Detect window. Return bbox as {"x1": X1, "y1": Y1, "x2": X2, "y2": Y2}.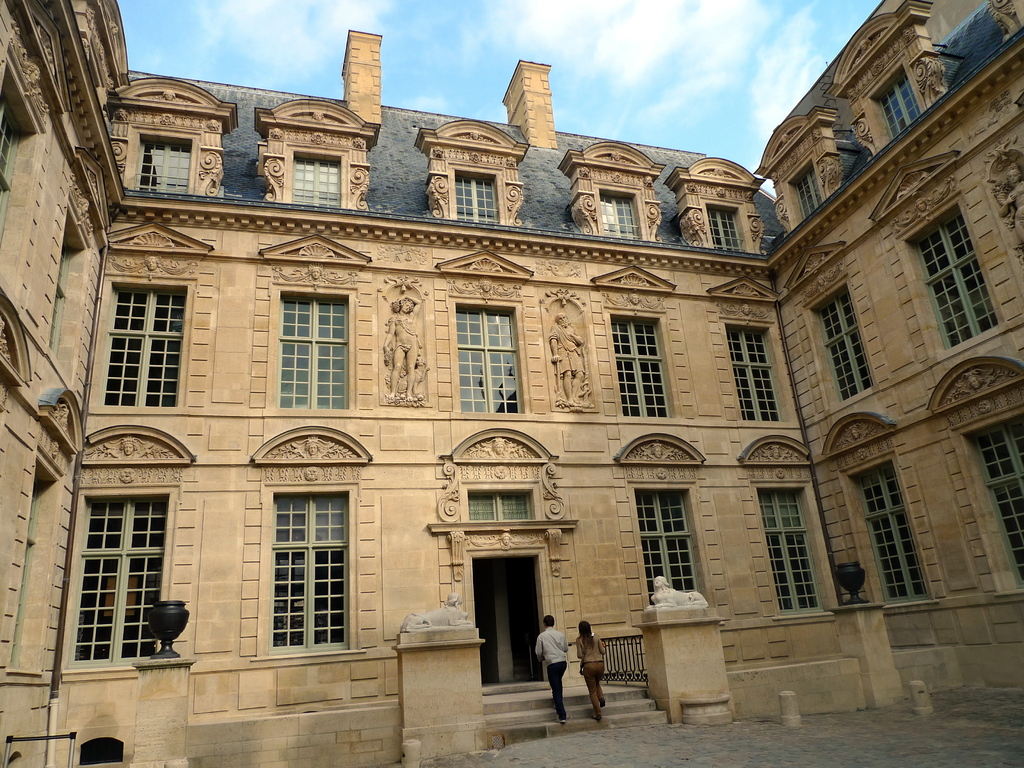
{"x1": 102, "y1": 285, "x2": 189, "y2": 413}.
